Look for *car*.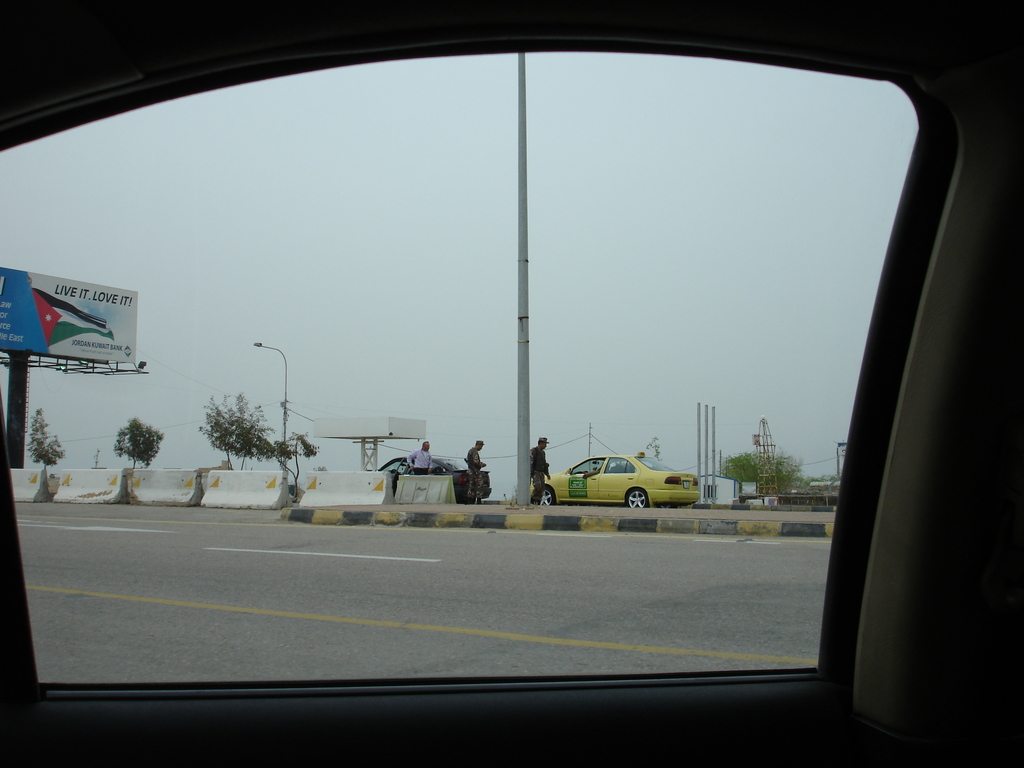
Found: {"left": 529, "top": 454, "right": 701, "bottom": 505}.
